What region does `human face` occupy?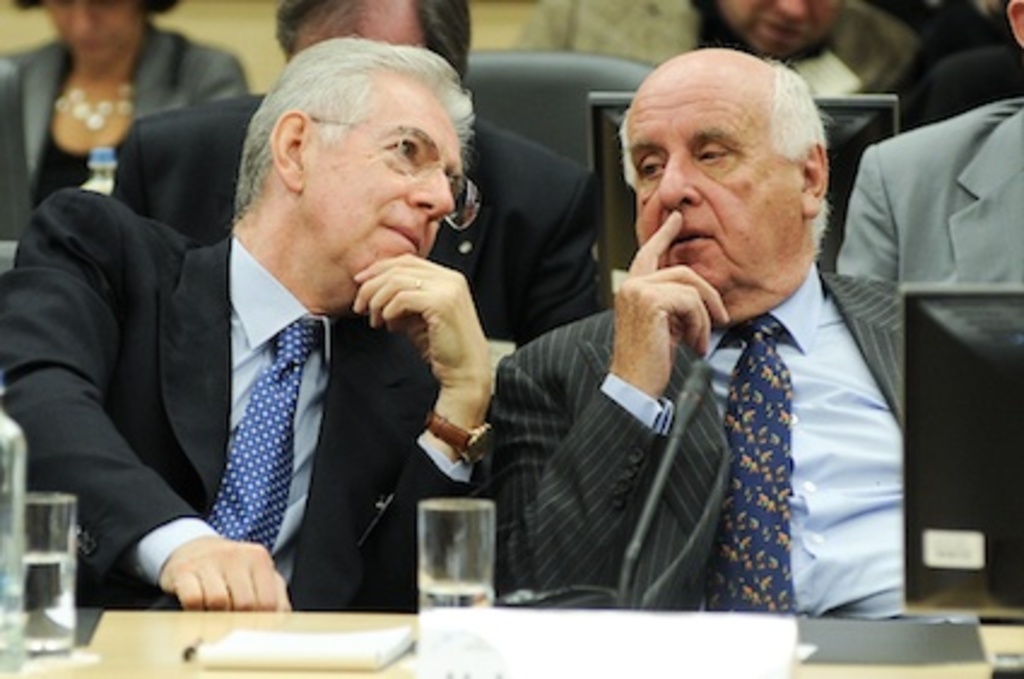
locate(636, 84, 805, 311).
